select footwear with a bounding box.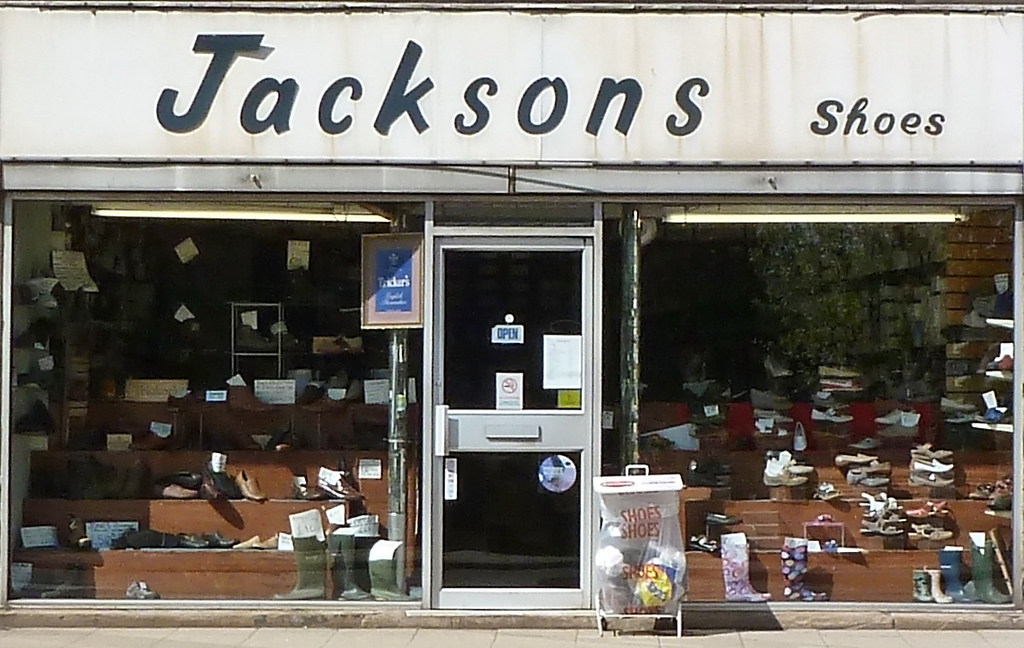
639/430/677/451.
